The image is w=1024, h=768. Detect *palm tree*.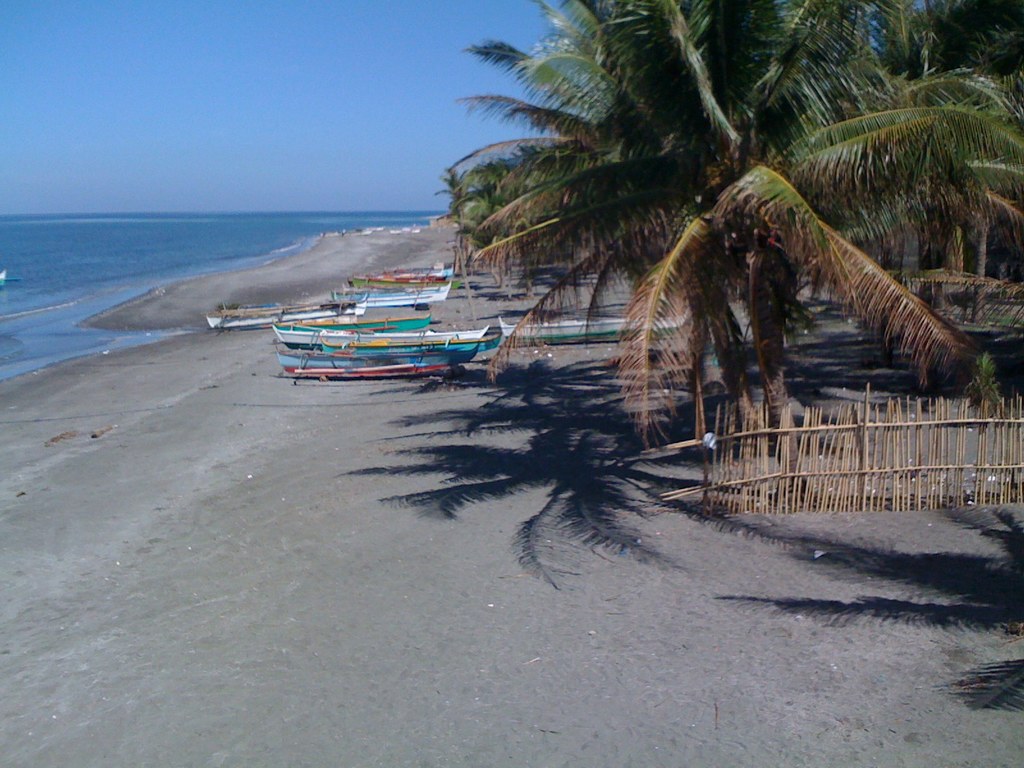
Detection: region(854, 22, 1023, 358).
